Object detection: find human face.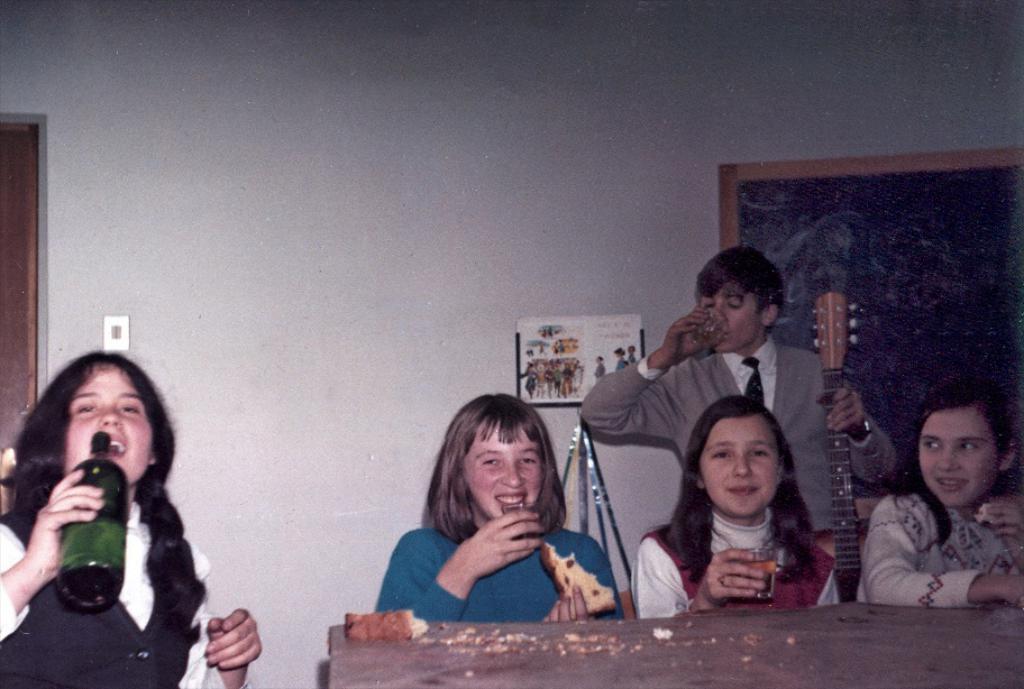
463:417:543:517.
